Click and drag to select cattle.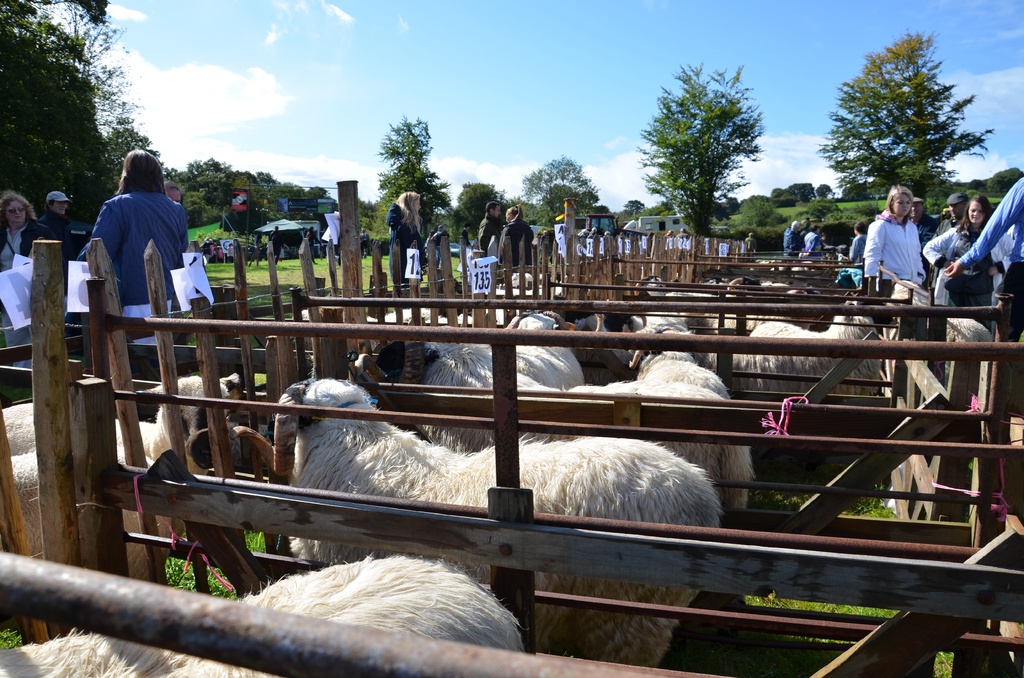
Selection: (200,373,690,630).
